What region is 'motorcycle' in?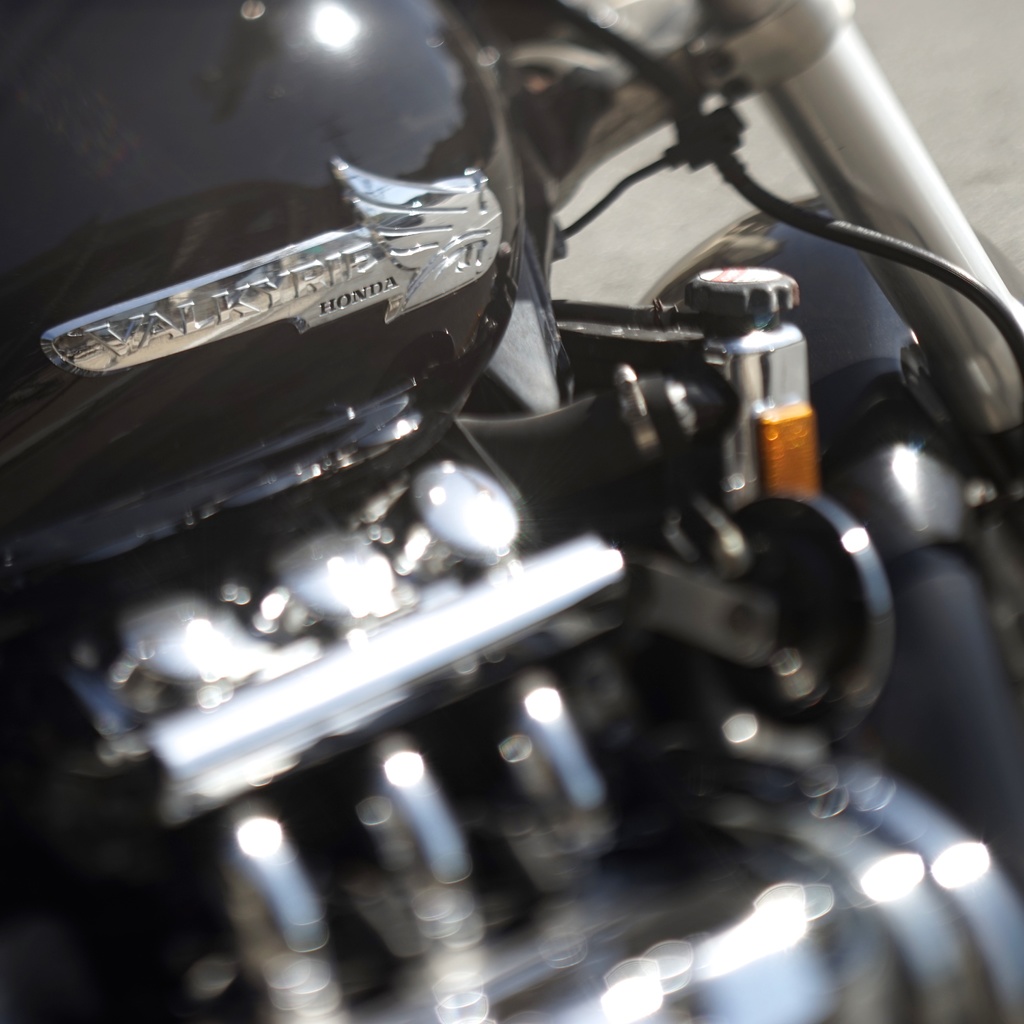
(0,0,1023,1023).
